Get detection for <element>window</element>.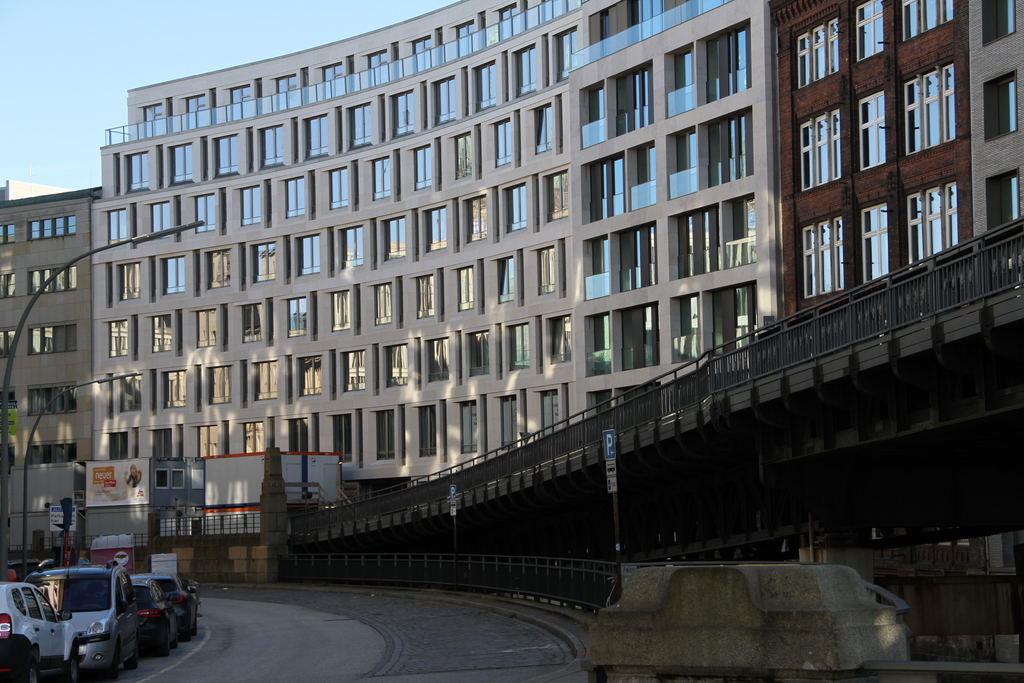
Detection: left=900, top=0, right=954, bottom=40.
